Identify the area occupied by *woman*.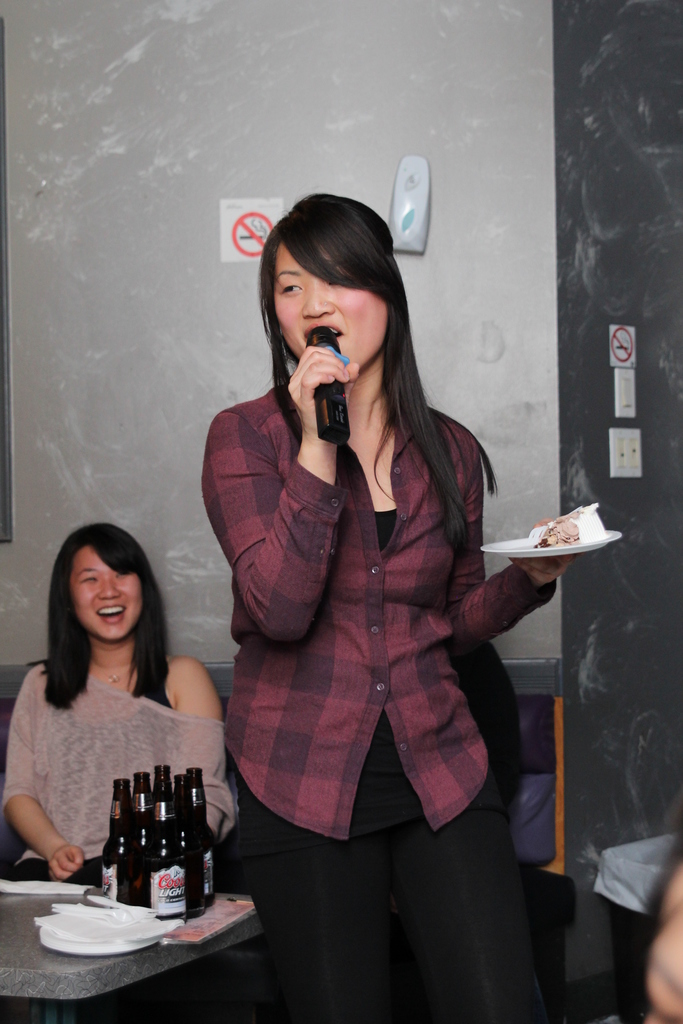
Area: x1=0 y1=519 x2=232 y2=888.
